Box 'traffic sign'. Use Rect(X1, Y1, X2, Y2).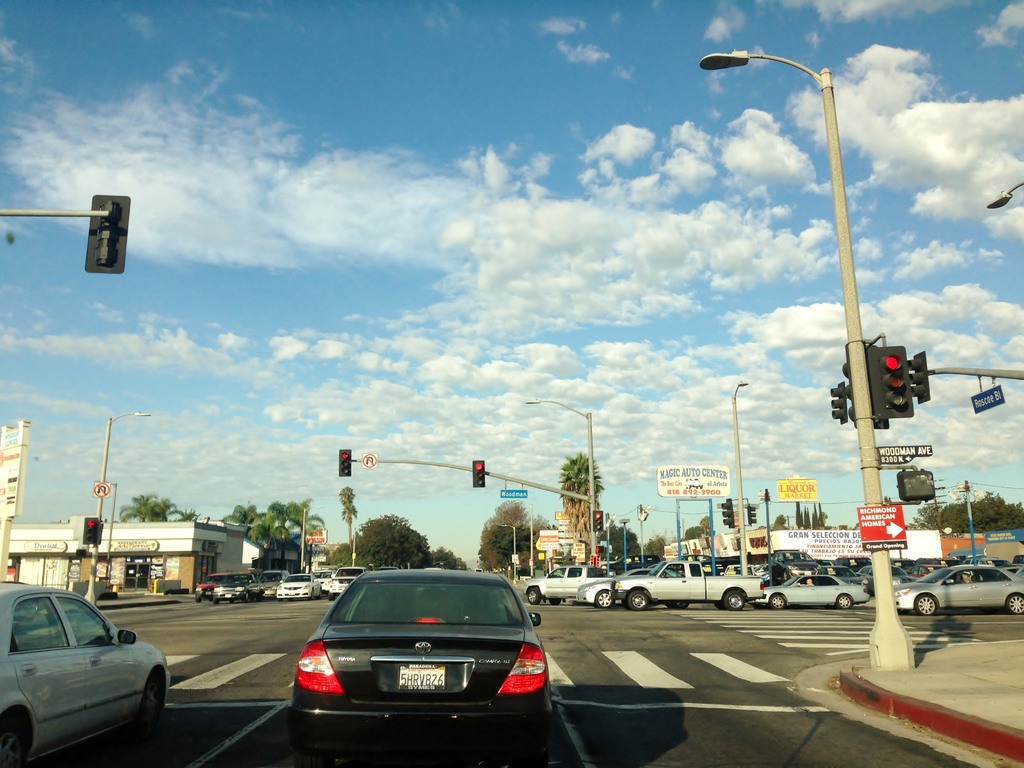
Rect(878, 443, 932, 470).
